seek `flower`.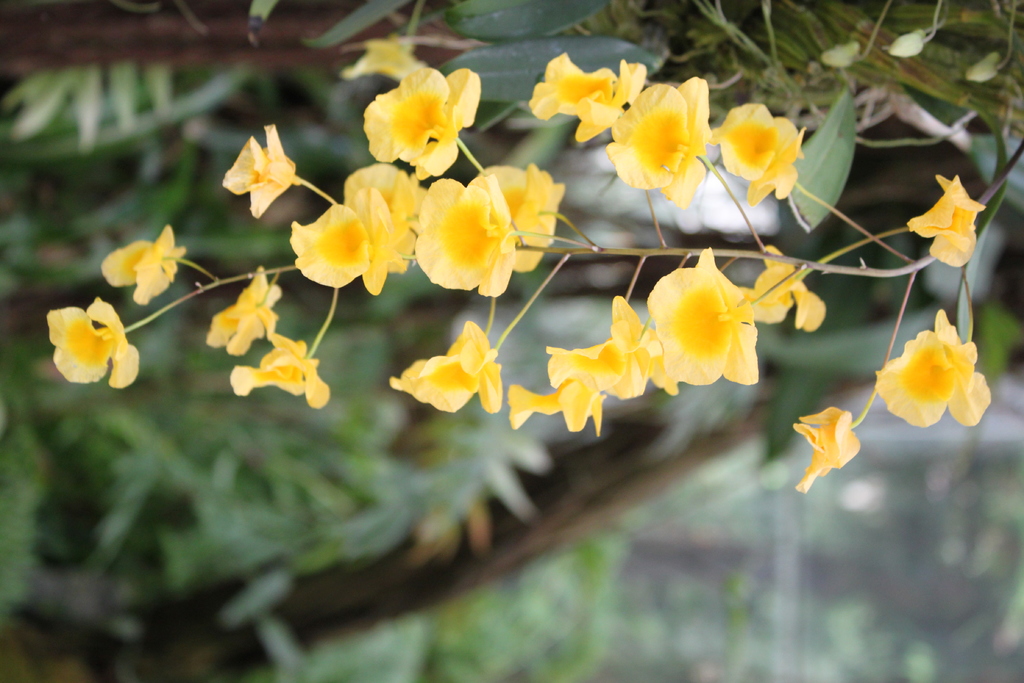
{"x1": 36, "y1": 287, "x2": 131, "y2": 386}.
